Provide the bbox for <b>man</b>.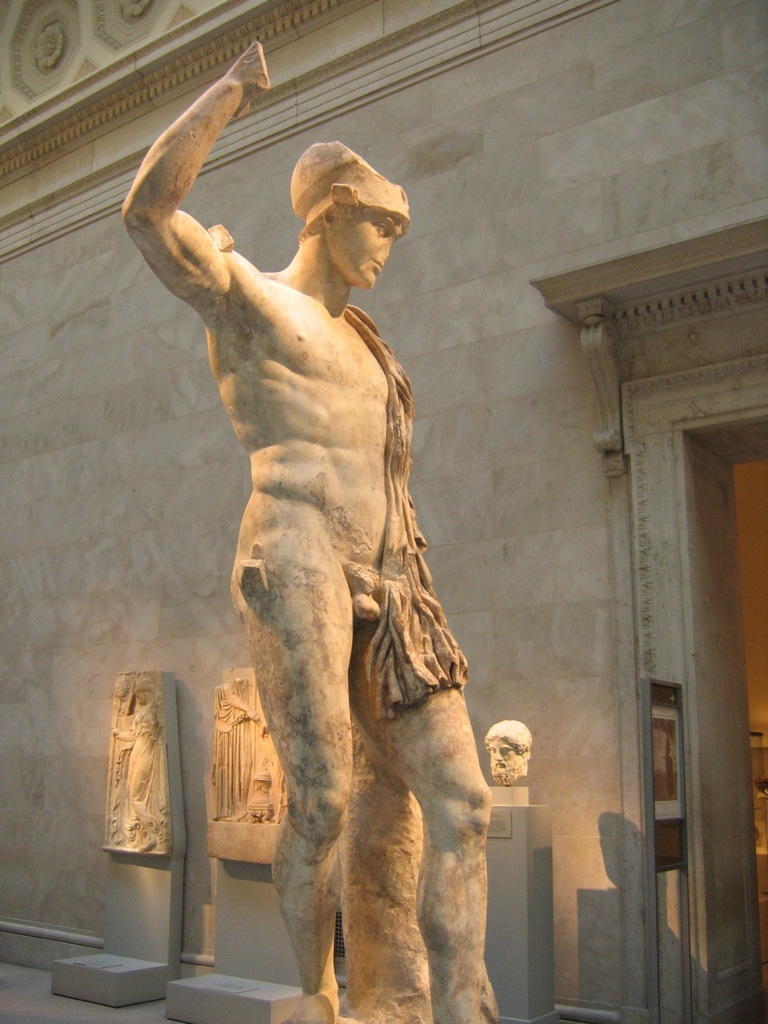
{"left": 146, "top": 67, "right": 499, "bottom": 1023}.
